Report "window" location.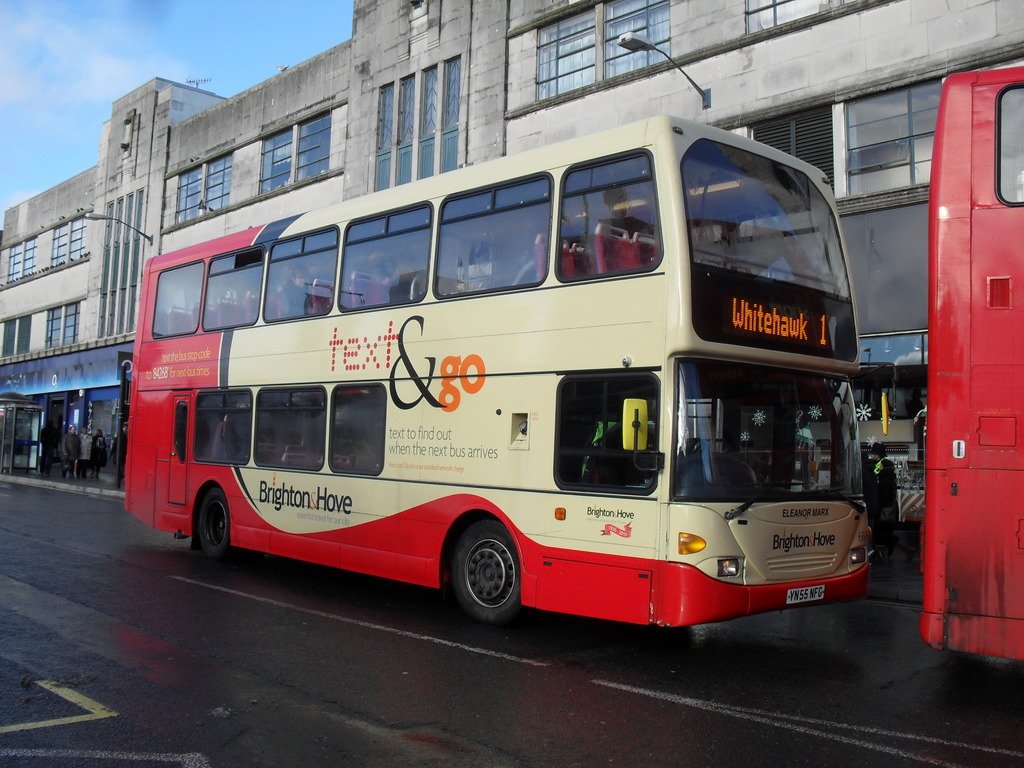
Report: x1=50 y1=209 x2=82 y2=262.
